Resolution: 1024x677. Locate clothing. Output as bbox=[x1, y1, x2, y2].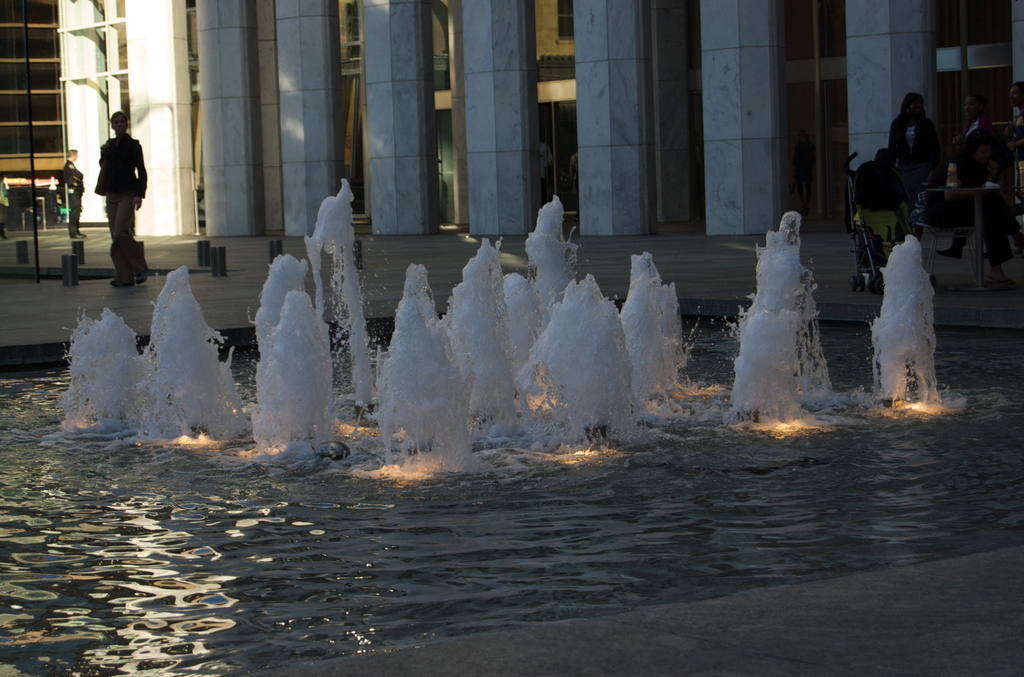
bbox=[954, 113, 989, 252].
